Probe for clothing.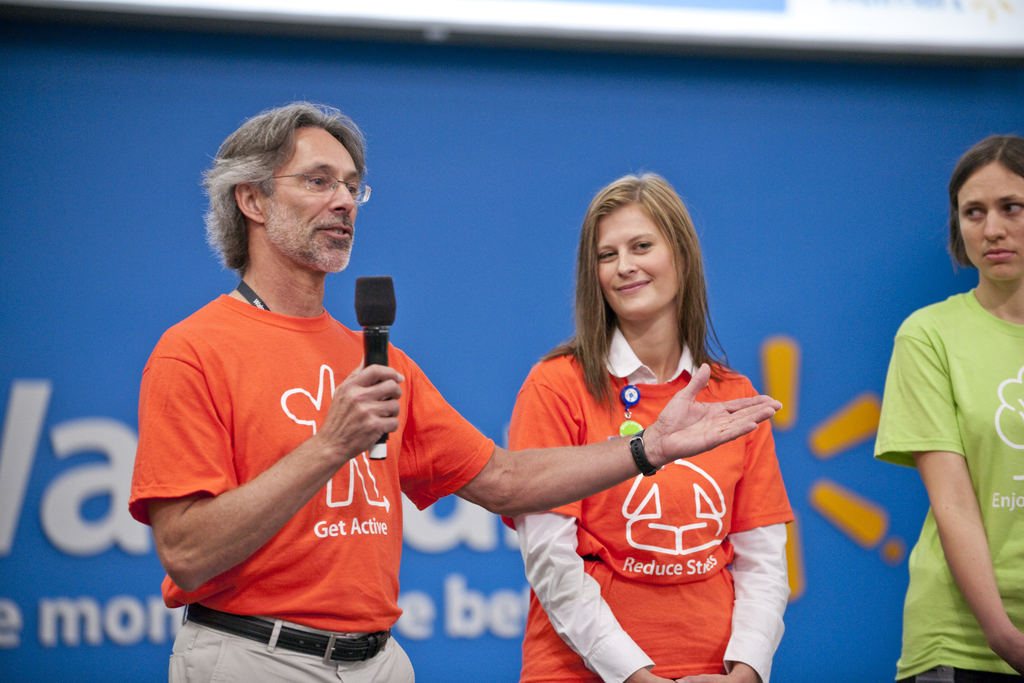
Probe result: 876/288/1023/682.
